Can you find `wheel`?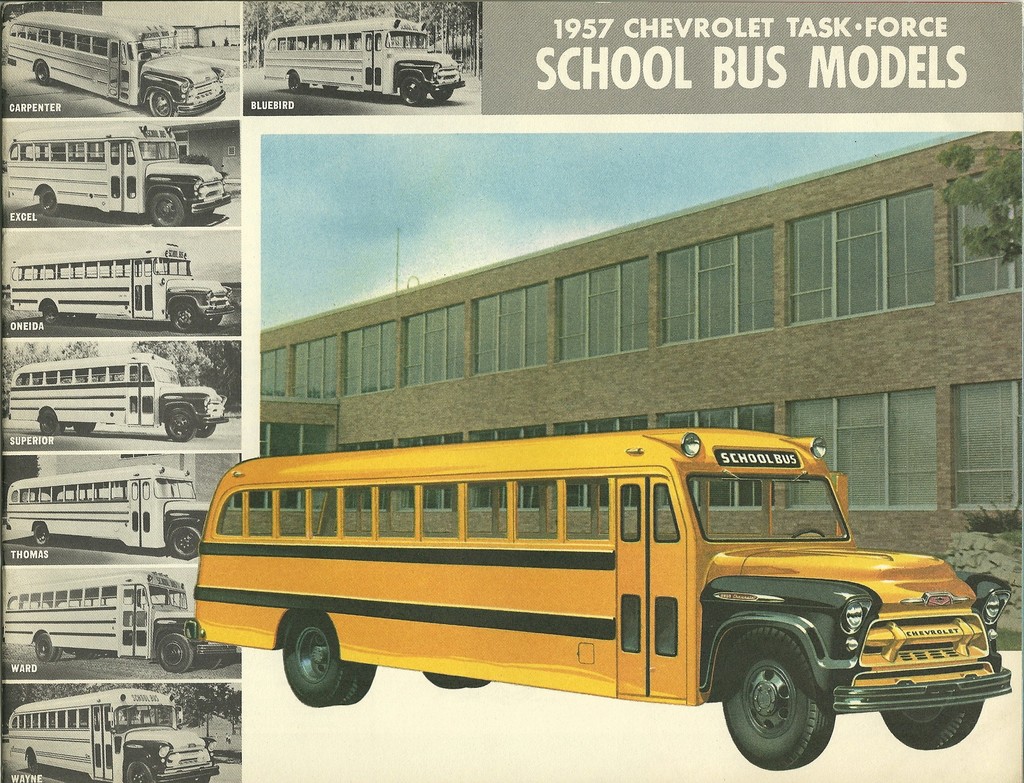
Yes, bounding box: box=[729, 636, 843, 764].
